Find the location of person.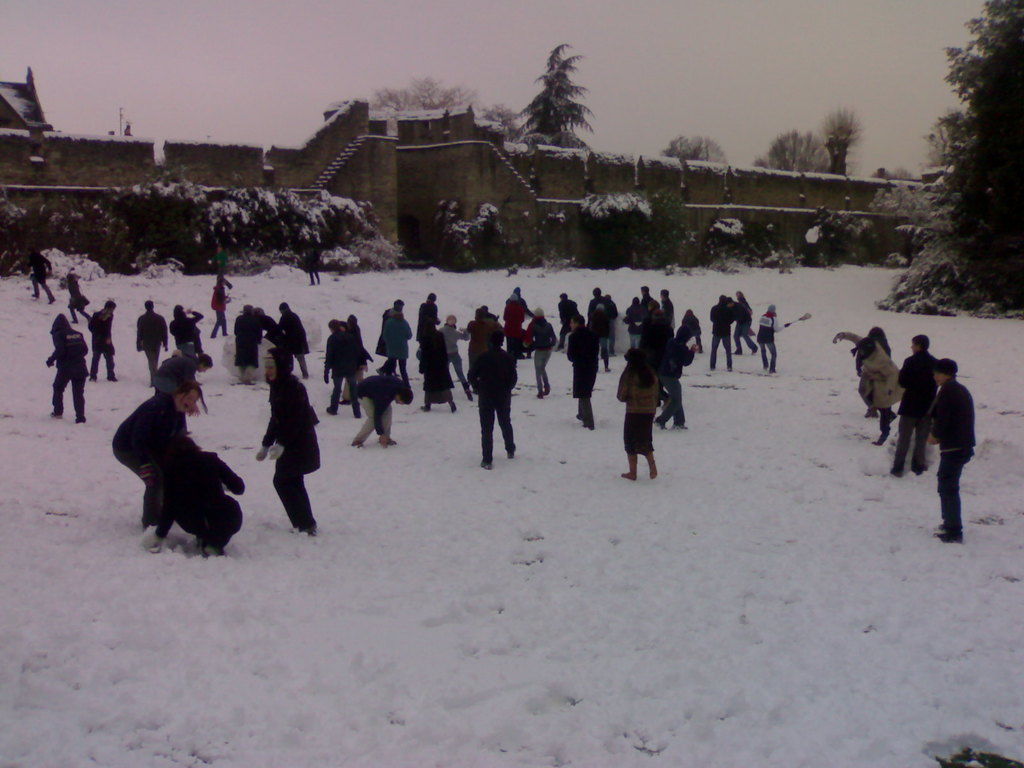
Location: (left=556, top=294, right=582, bottom=351).
